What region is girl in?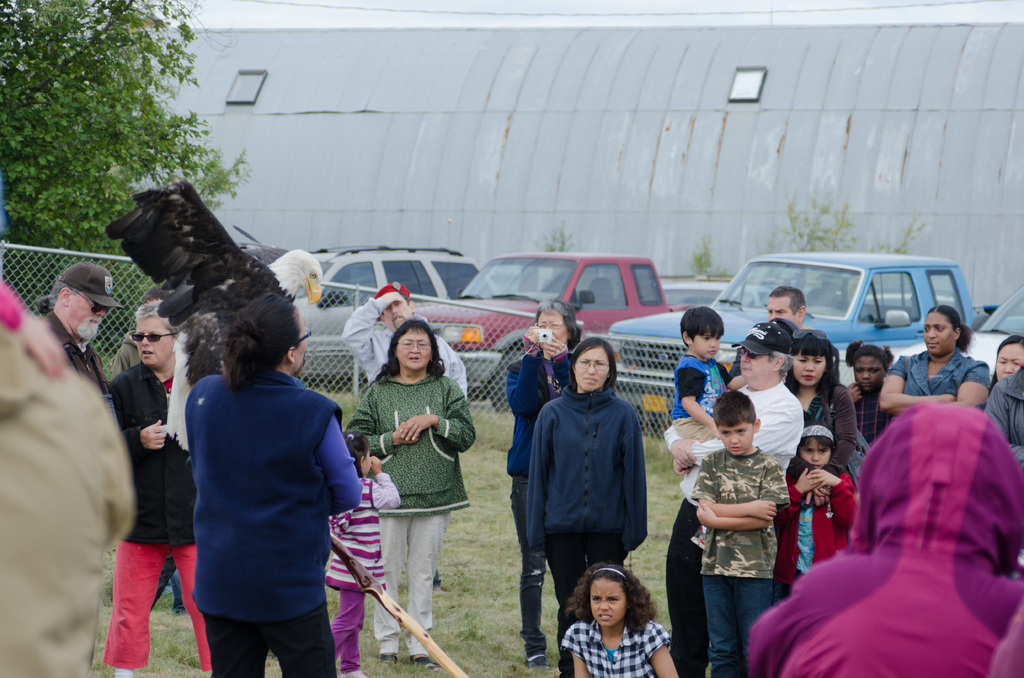
region(775, 417, 858, 606).
